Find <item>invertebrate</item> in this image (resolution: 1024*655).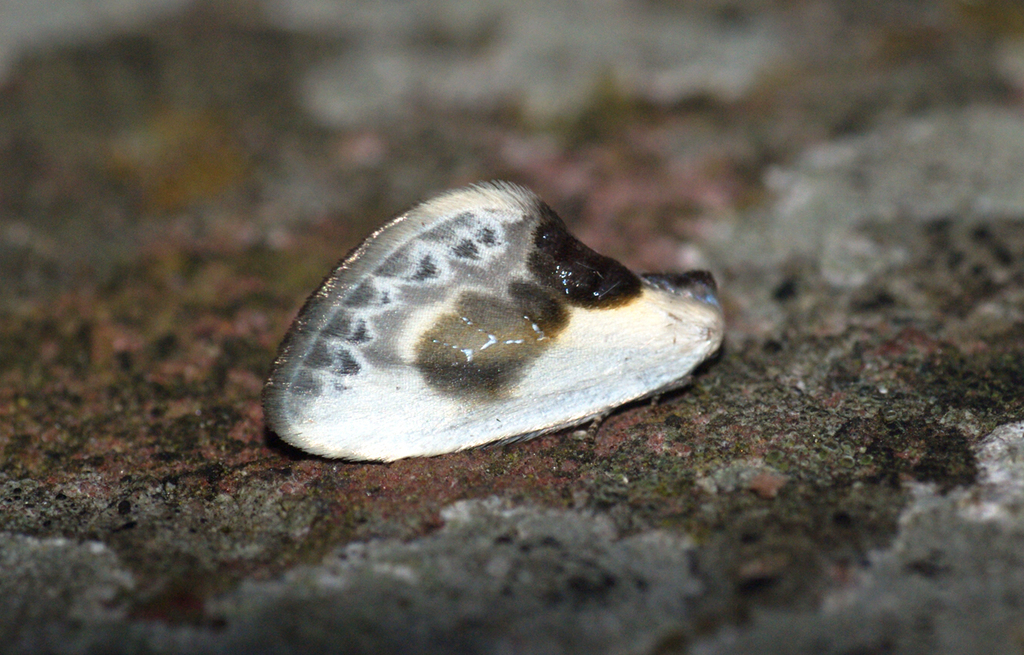
(x1=255, y1=179, x2=729, y2=461).
